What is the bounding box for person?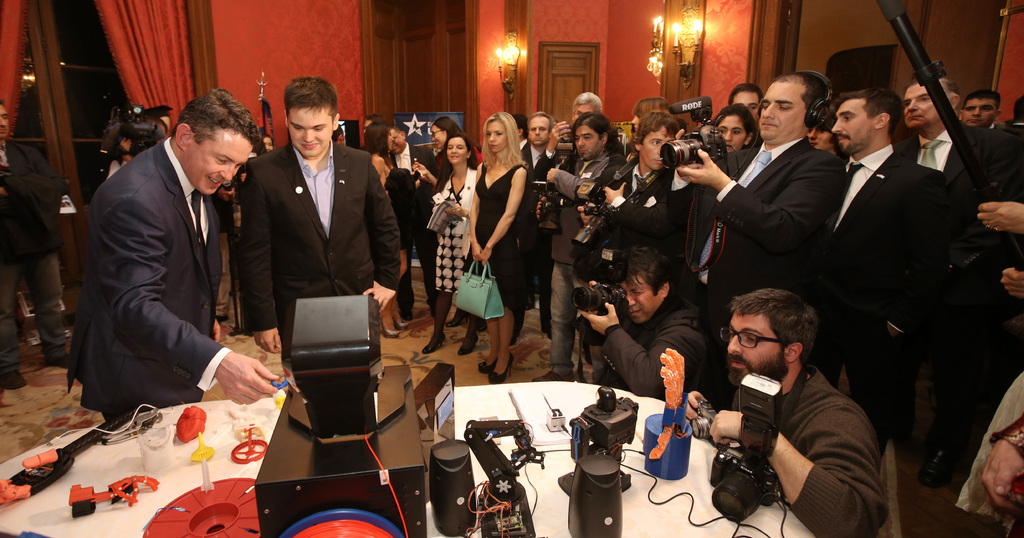
box(424, 126, 474, 357).
